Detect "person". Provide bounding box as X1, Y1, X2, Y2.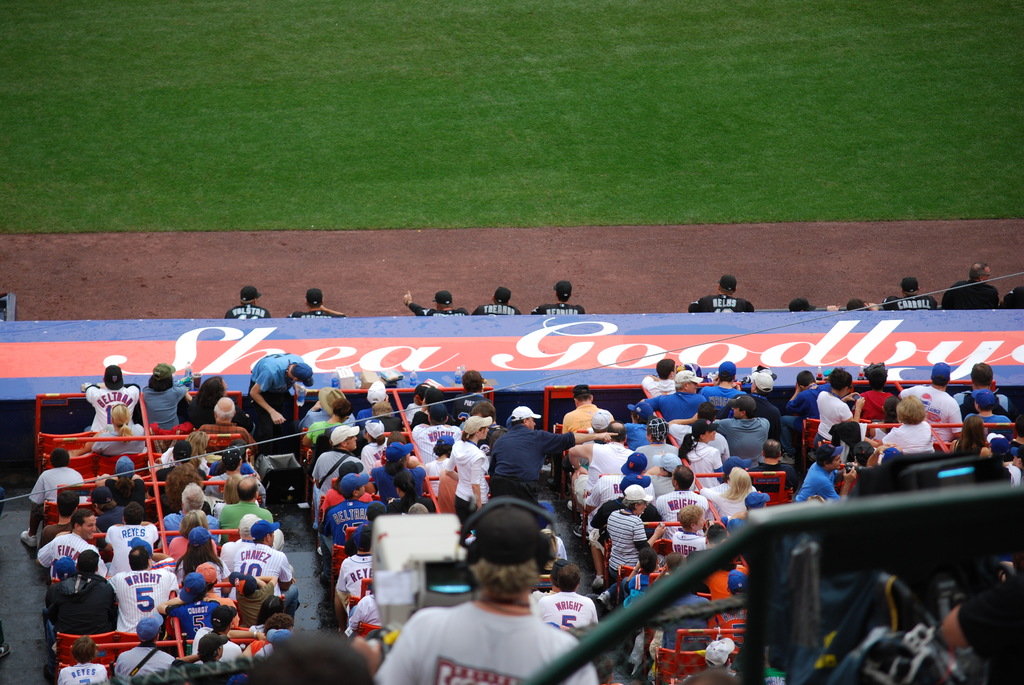
59, 636, 107, 684.
